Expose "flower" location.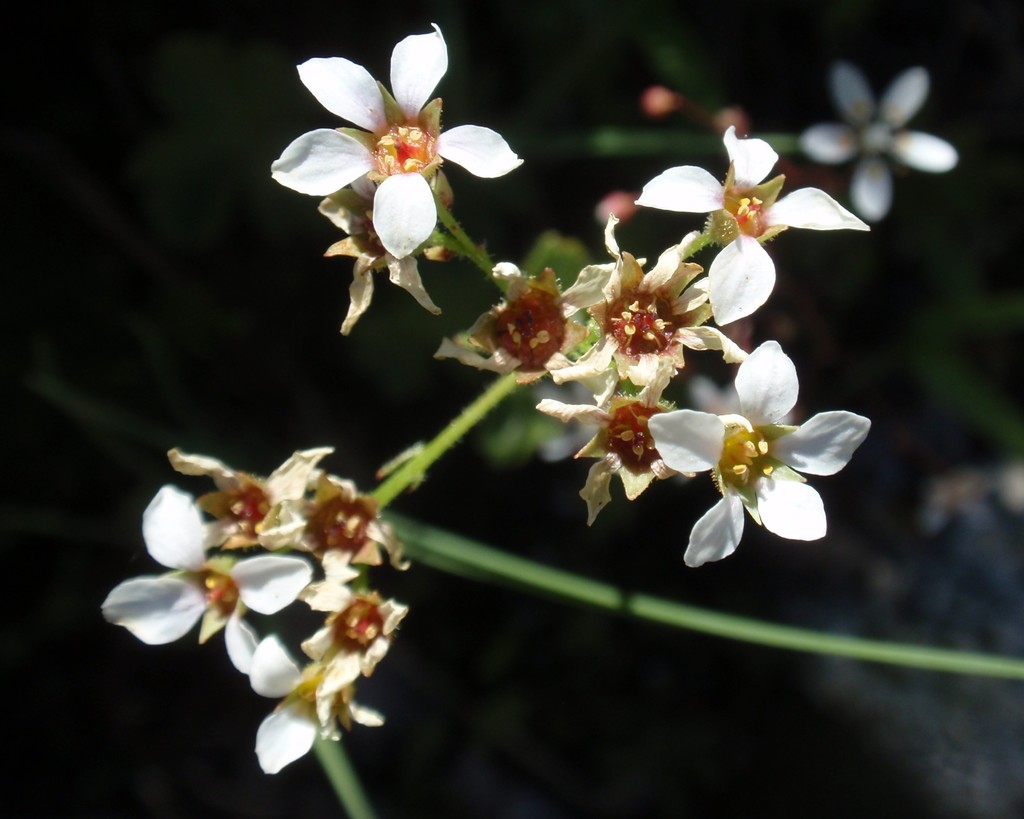
Exposed at [295,592,408,743].
